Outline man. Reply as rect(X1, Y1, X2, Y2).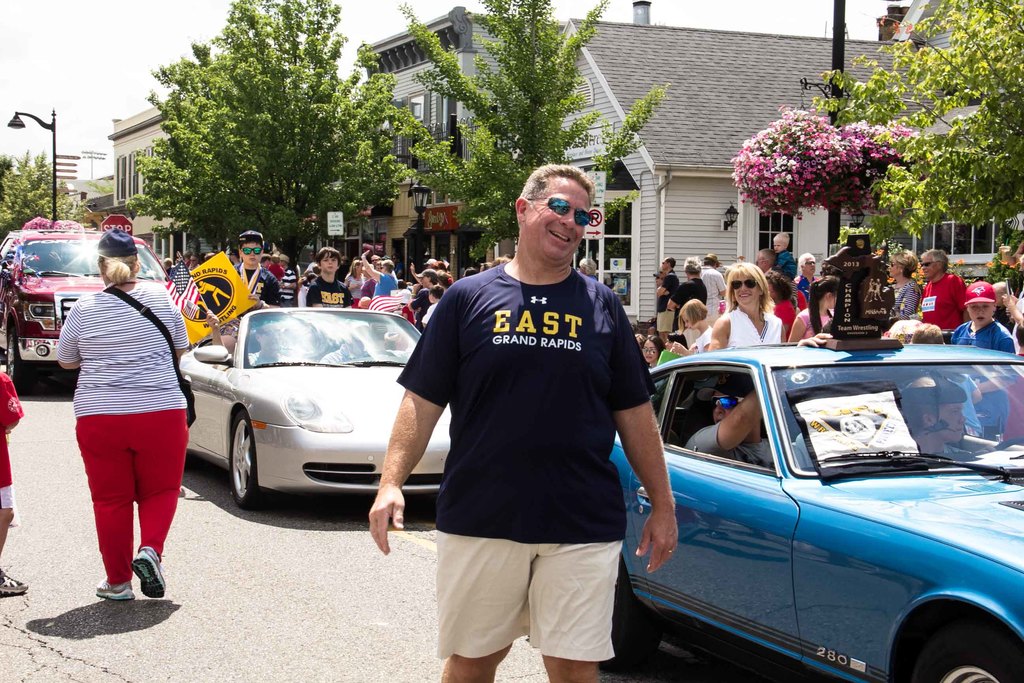
rect(278, 254, 299, 307).
